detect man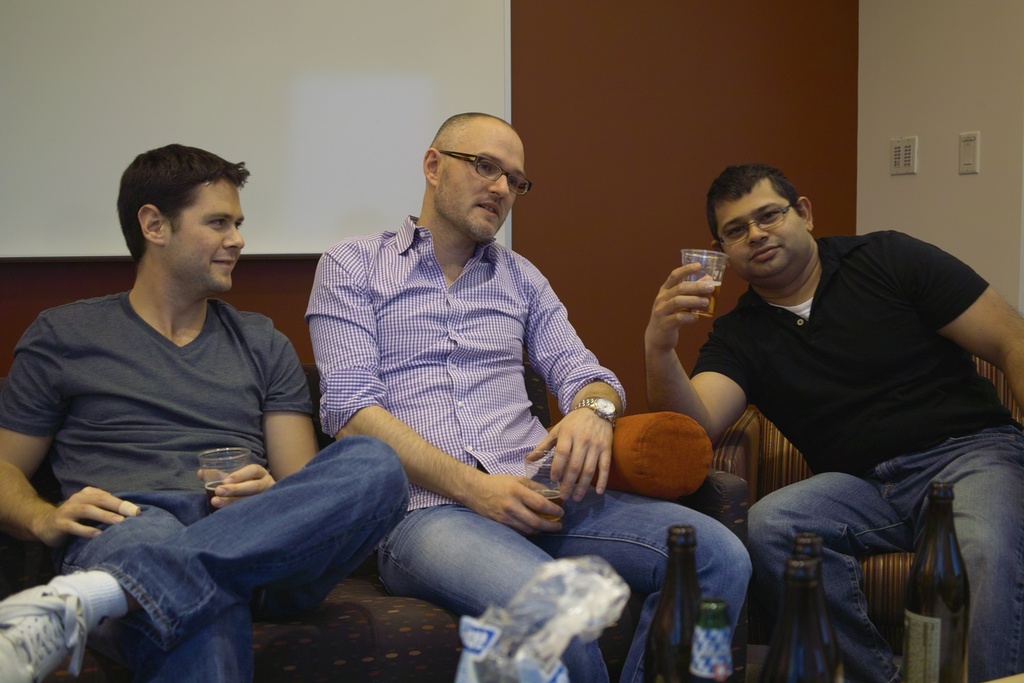
bbox=(0, 137, 415, 682)
